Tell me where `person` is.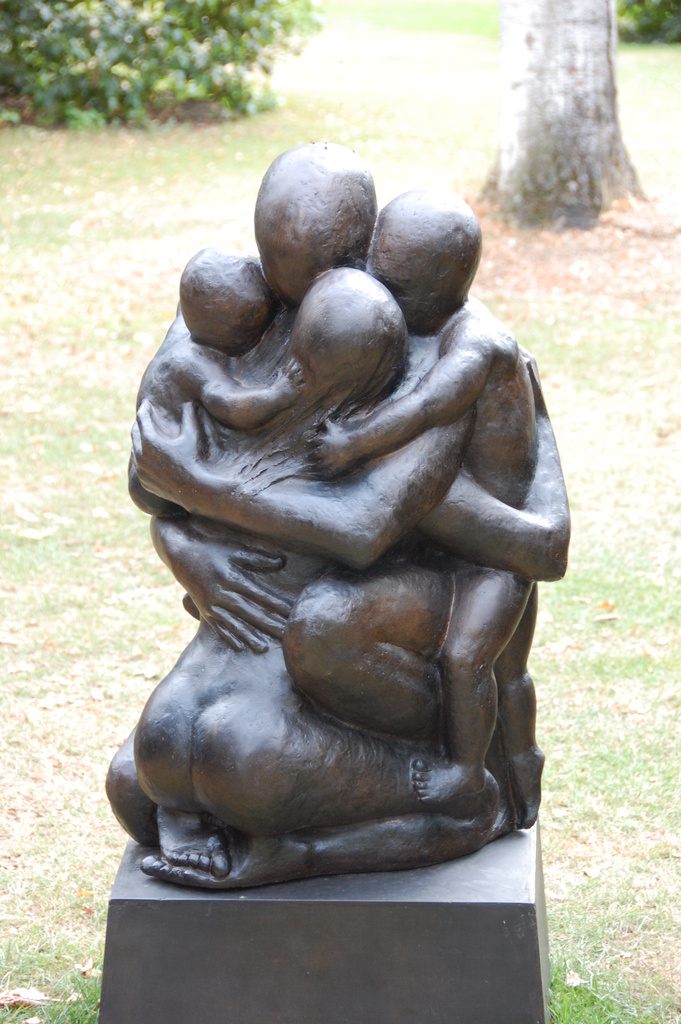
`person` is at <region>105, 136, 525, 906</region>.
